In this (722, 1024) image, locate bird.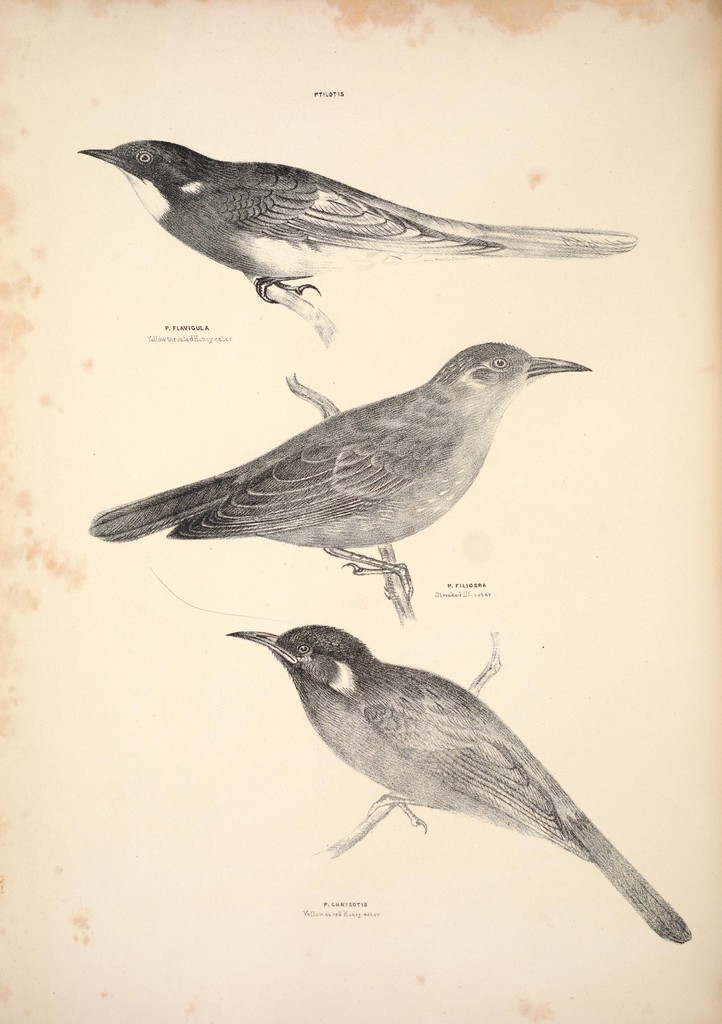
Bounding box: 75,132,631,309.
